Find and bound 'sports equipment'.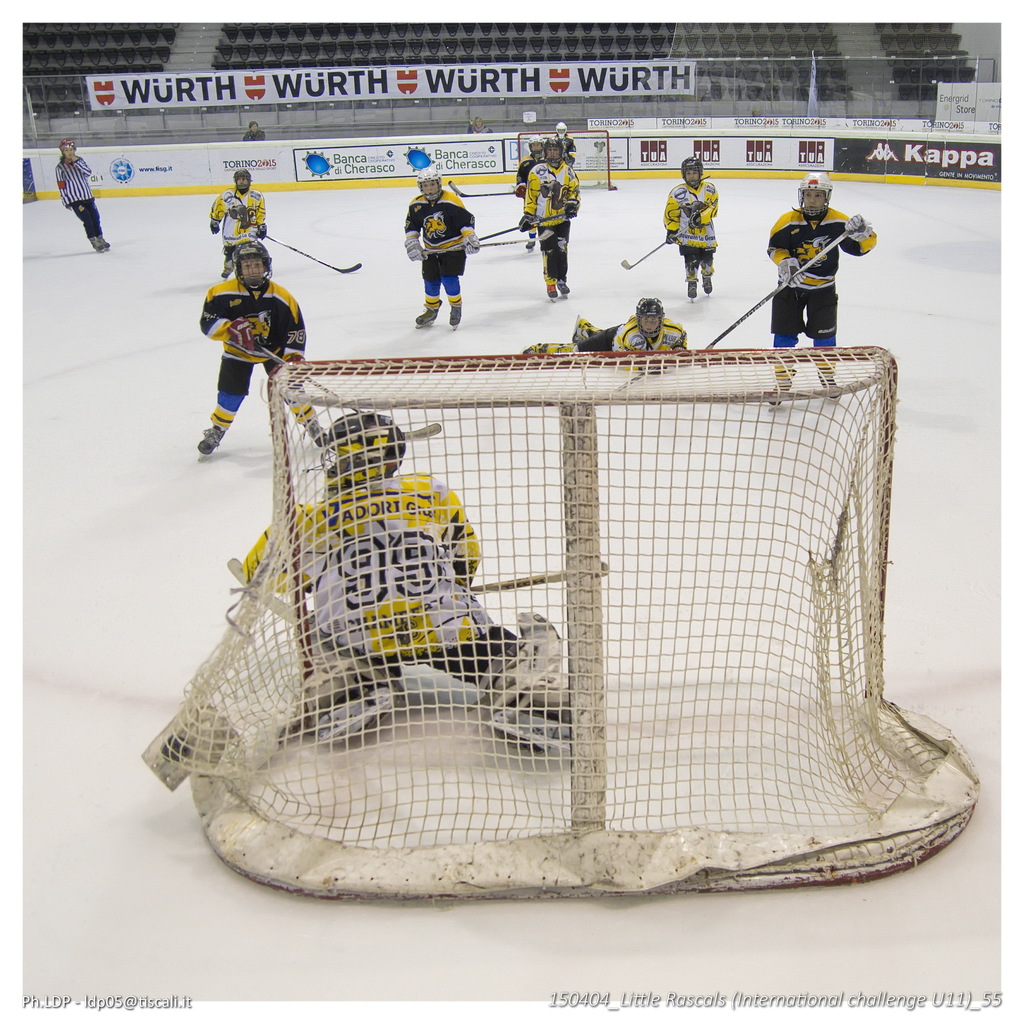
Bound: bbox=(258, 236, 362, 276).
